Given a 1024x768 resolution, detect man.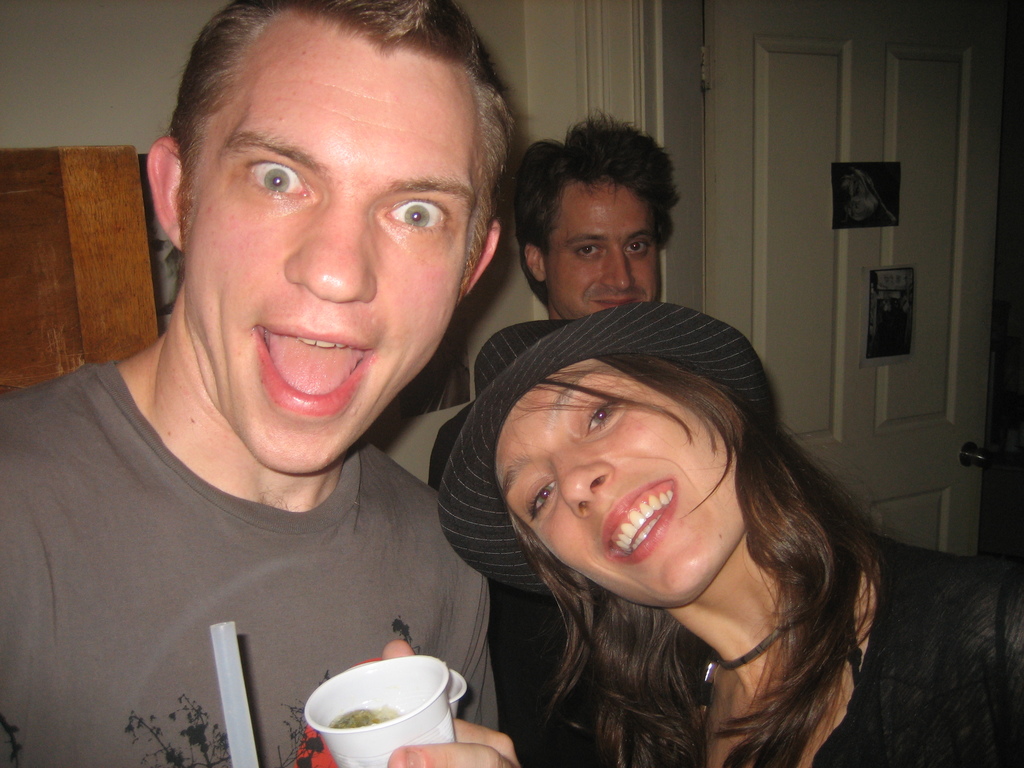
[x1=426, y1=99, x2=685, y2=767].
